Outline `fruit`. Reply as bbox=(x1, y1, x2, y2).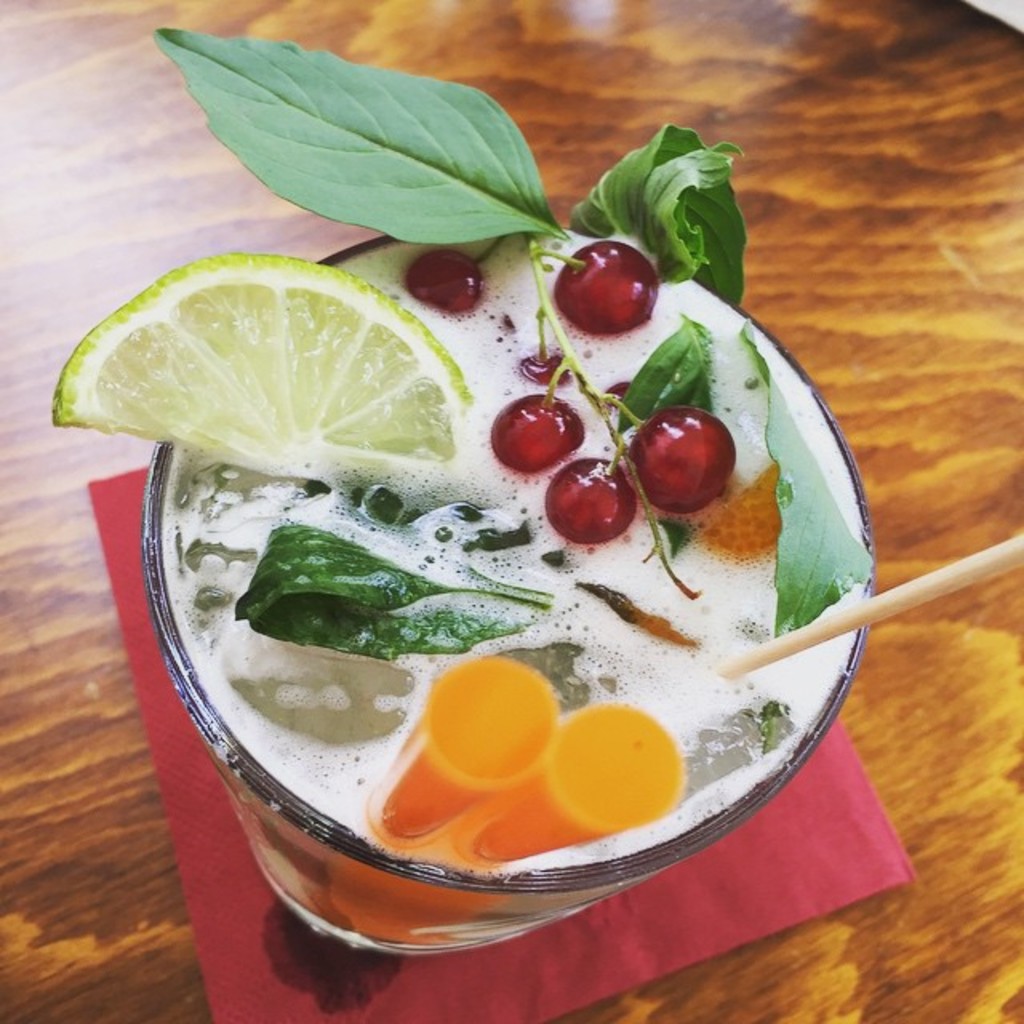
bbox=(557, 238, 659, 344).
